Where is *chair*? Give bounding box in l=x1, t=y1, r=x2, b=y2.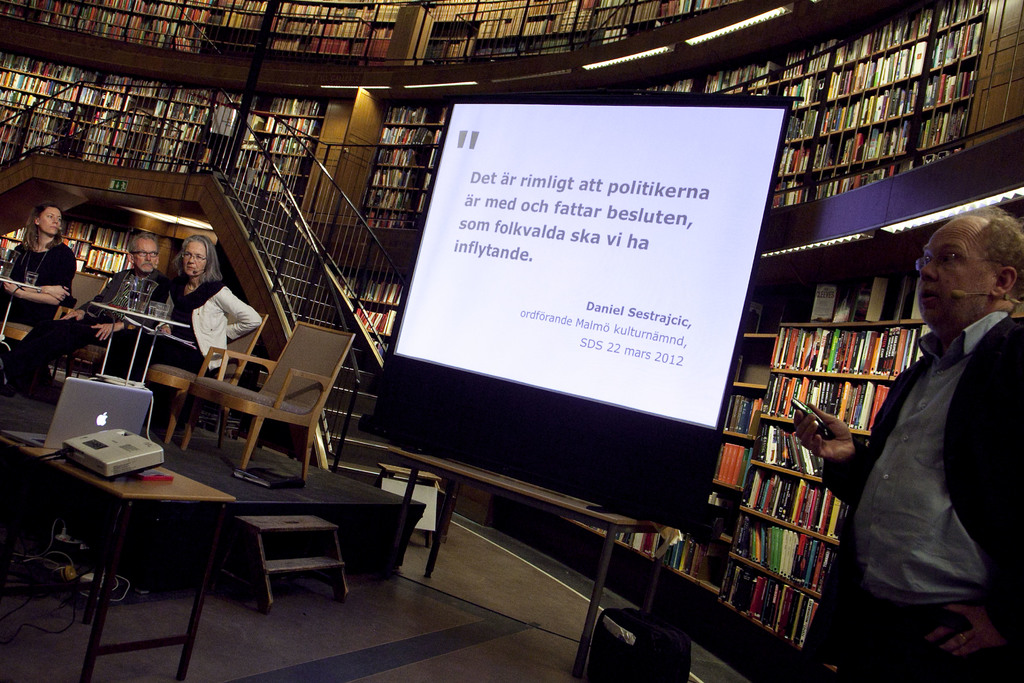
l=188, t=318, r=355, b=484.
